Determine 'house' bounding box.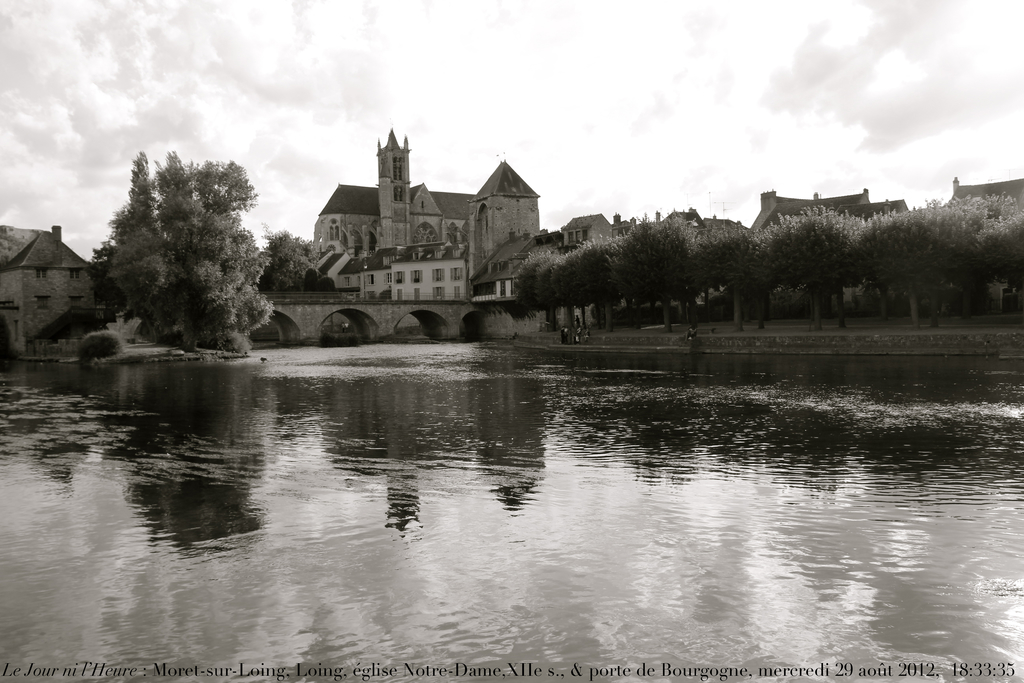
Determined: (388,241,468,302).
